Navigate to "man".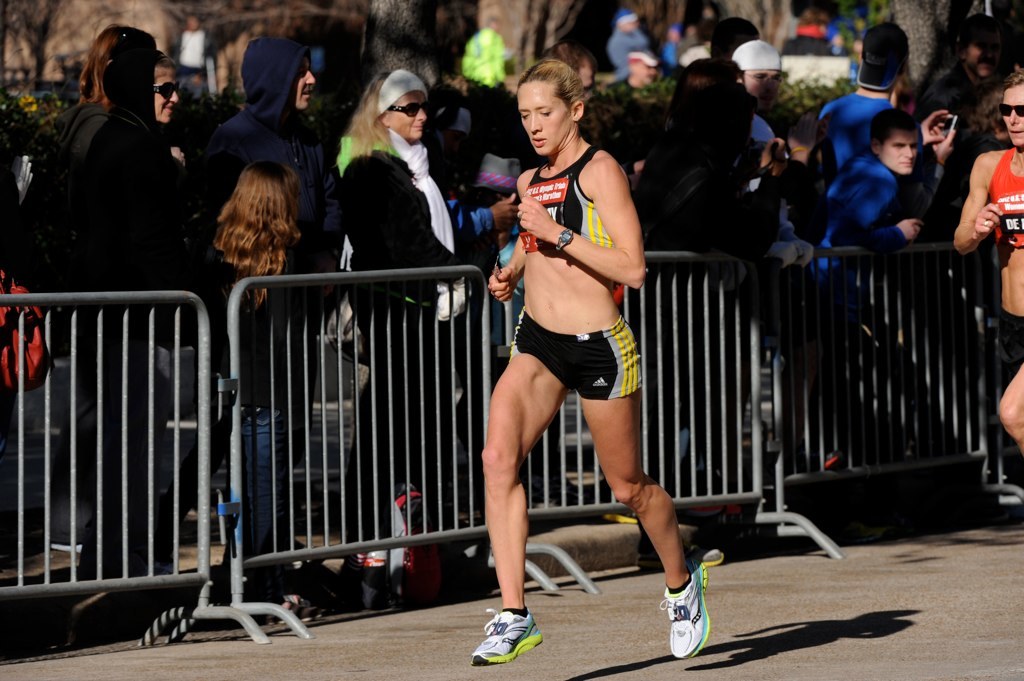
Navigation target: 814/20/911/234.
